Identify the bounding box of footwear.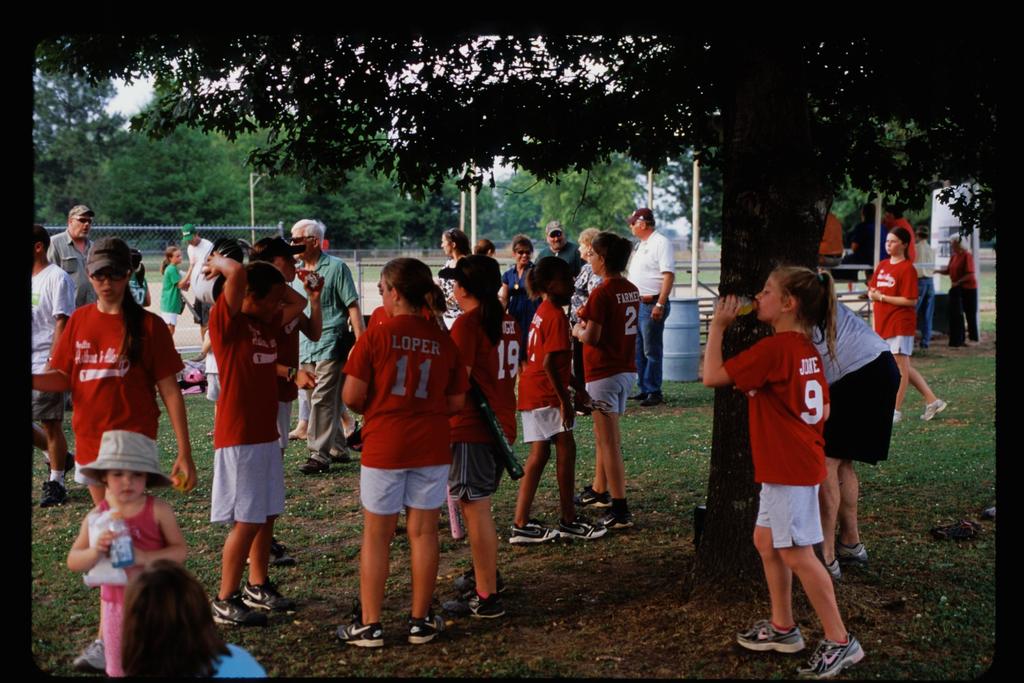
[left=283, top=429, right=309, bottom=440].
